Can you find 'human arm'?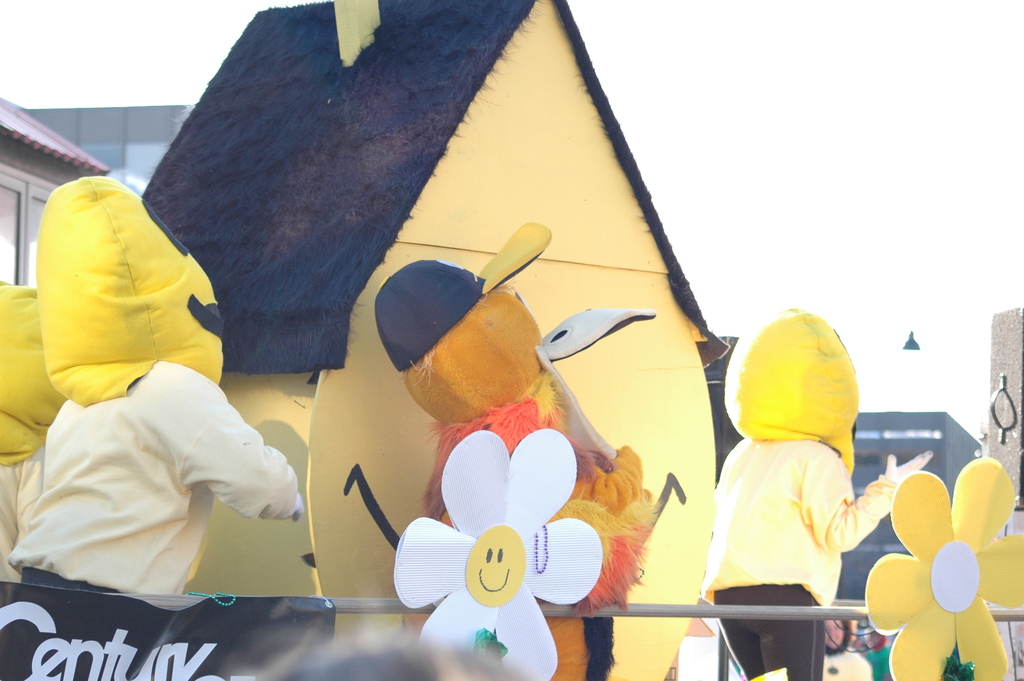
Yes, bounding box: detection(164, 405, 299, 555).
